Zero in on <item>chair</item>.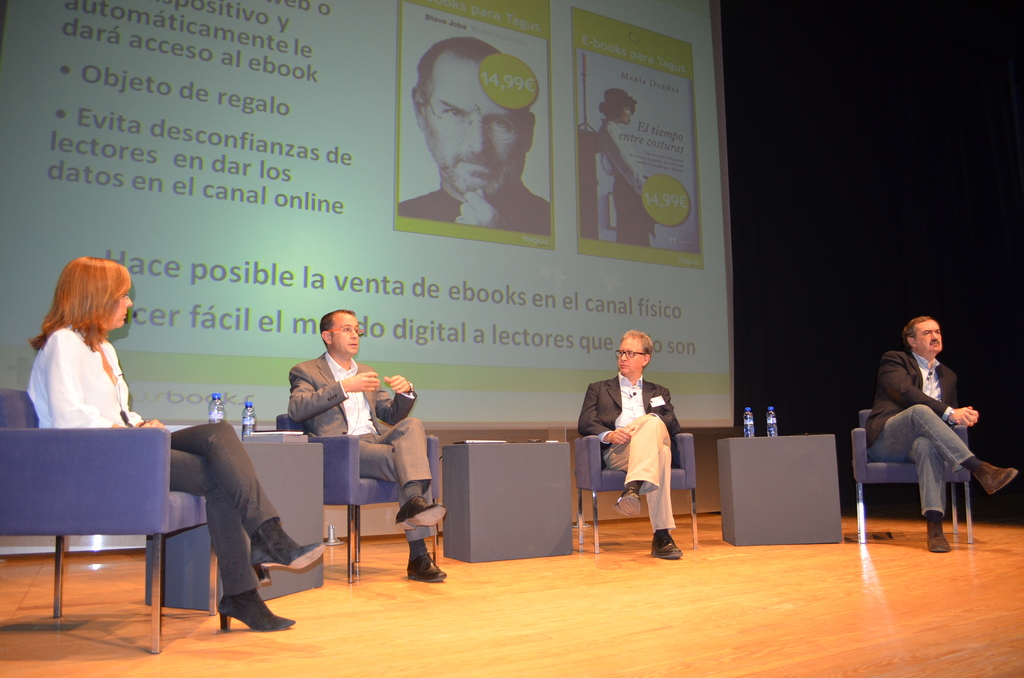
Zeroed in: detection(16, 400, 187, 645).
